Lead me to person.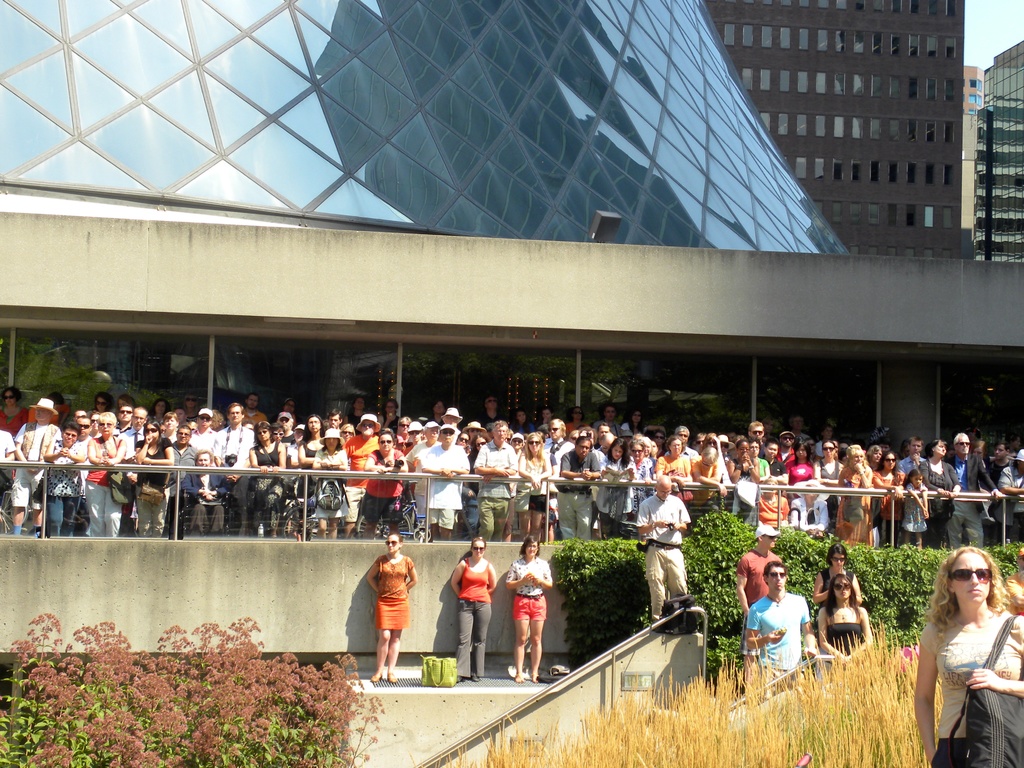
Lead to (636, 477, 691, 621).
